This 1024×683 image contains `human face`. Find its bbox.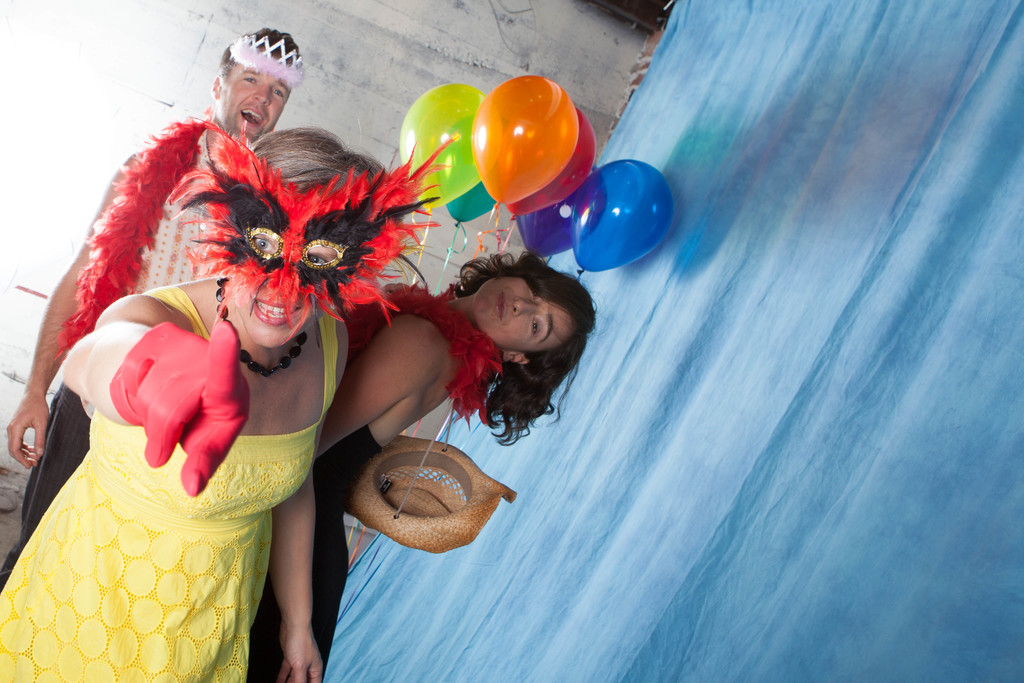
[left=233, top=269, right=322, bottom=344].
